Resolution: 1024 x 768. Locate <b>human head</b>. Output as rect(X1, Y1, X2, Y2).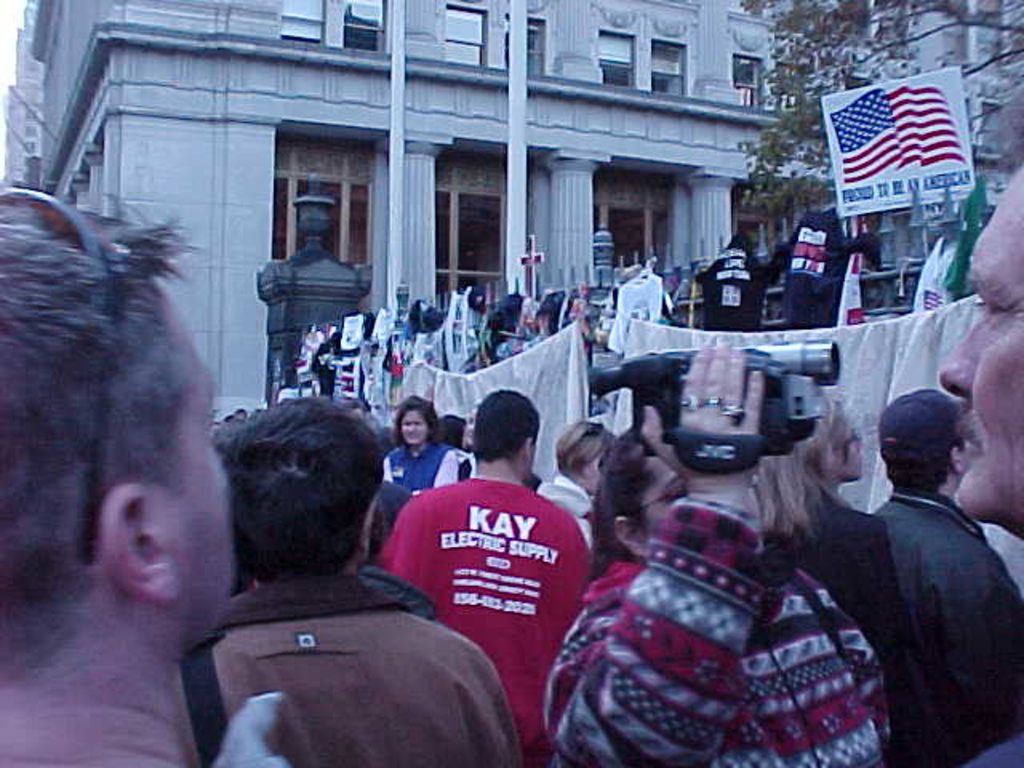
rect(440, 416, 464, 448).
